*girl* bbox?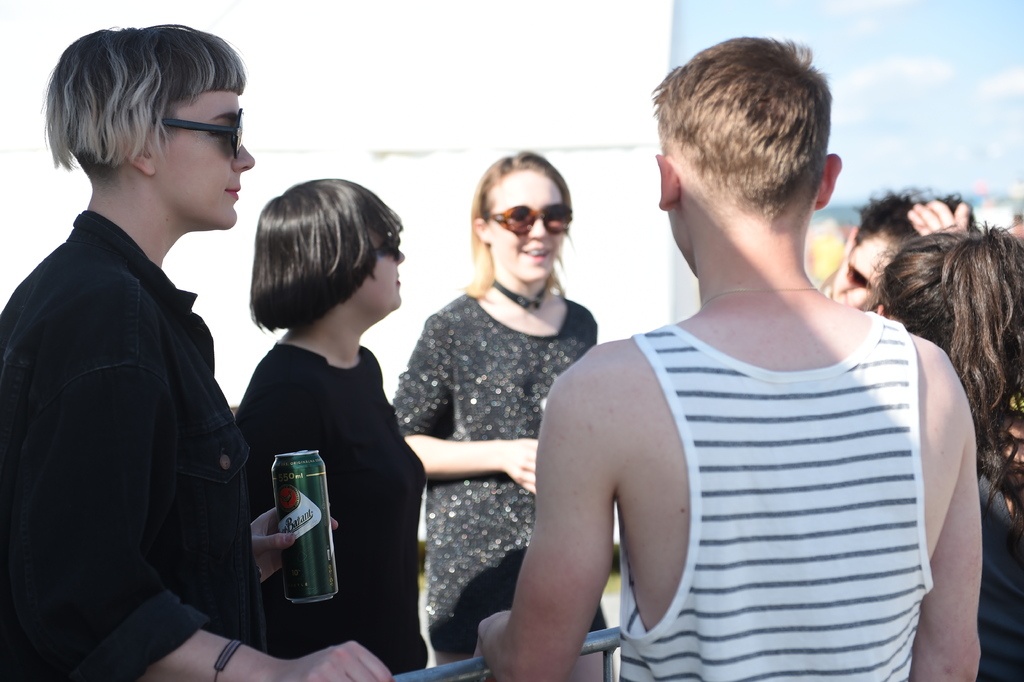
(390, 150, 600, 658)
